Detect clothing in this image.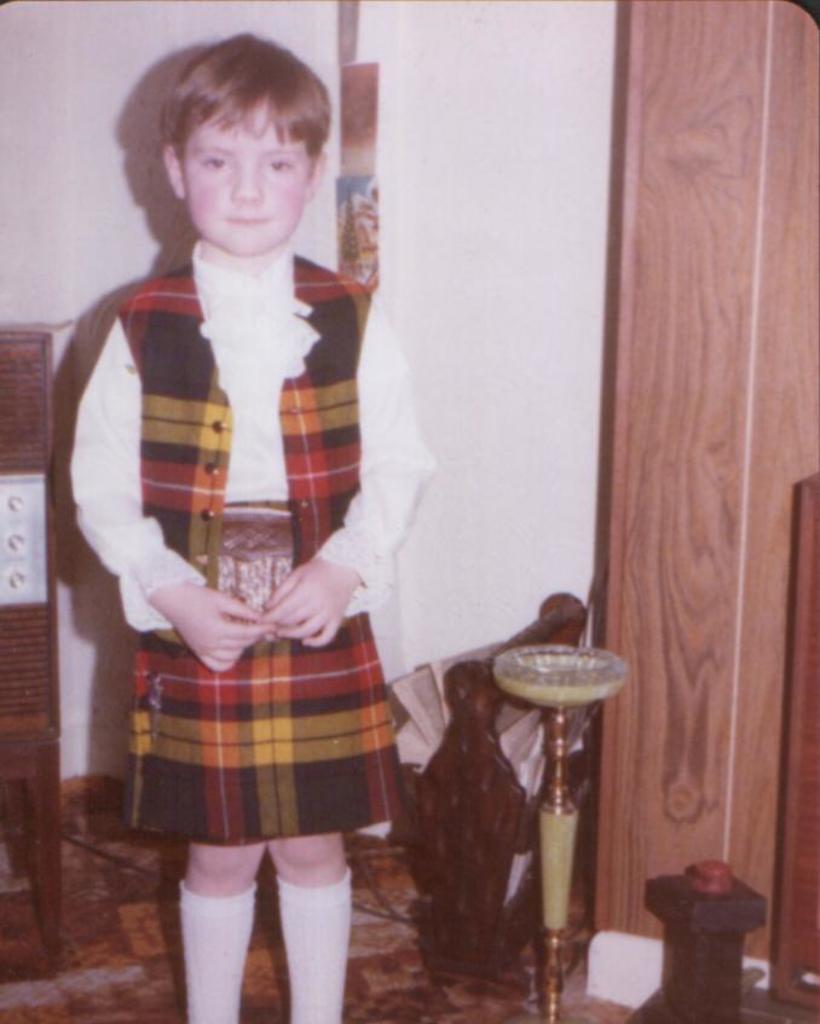
Detection: Rect(75, 187, 417, 856).
